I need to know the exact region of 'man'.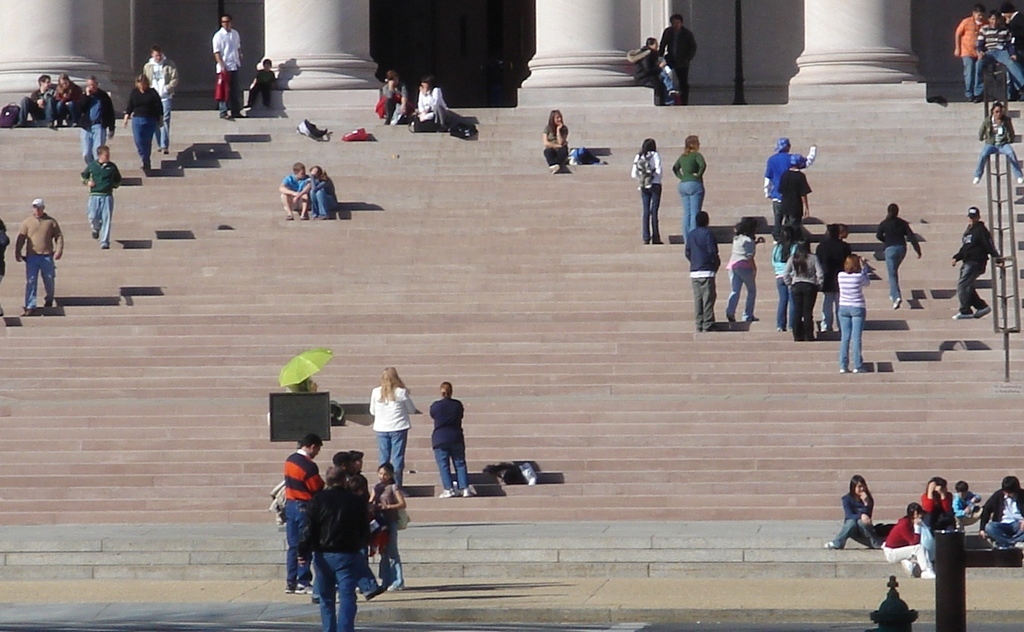
Region: x1=11, y1=73, x2=60, y2=128.
